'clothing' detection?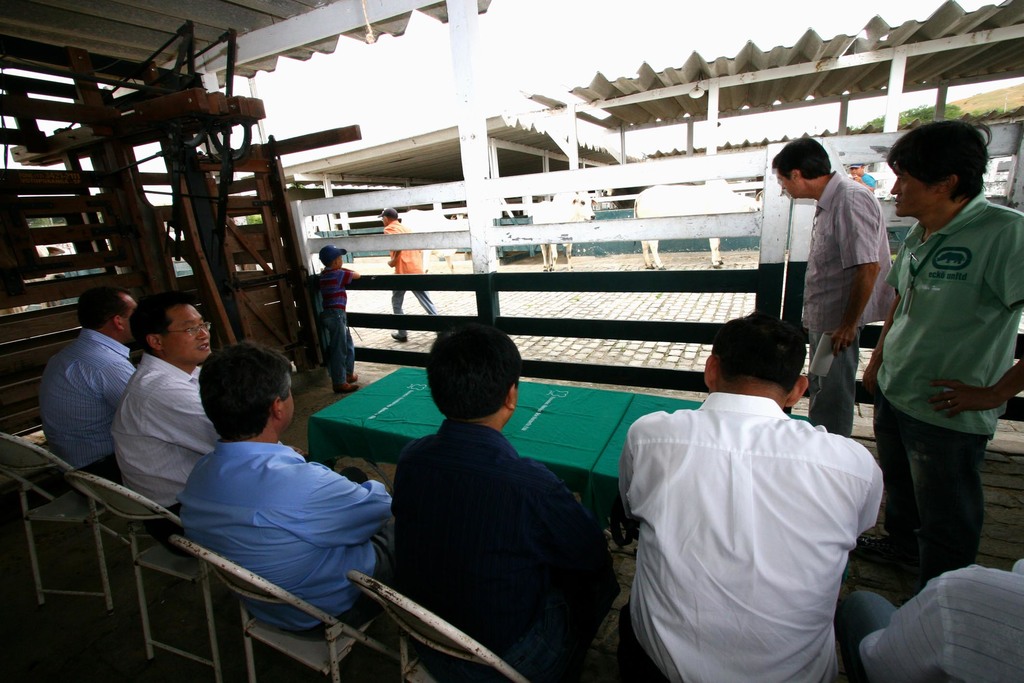
bbox(381, 218, 444, 334)
